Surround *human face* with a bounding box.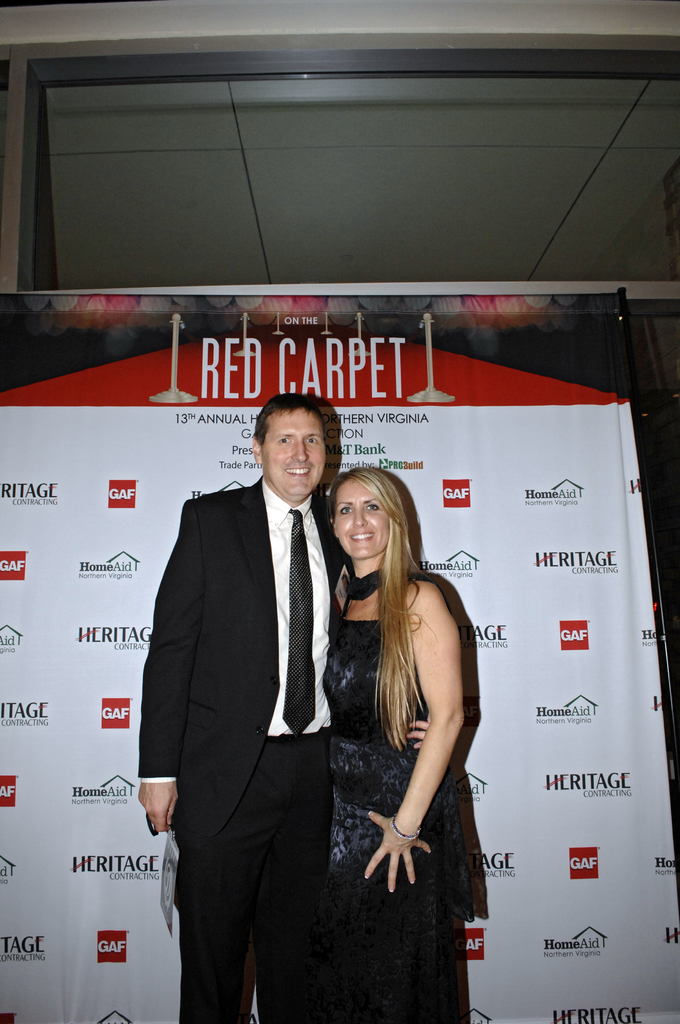
select_region(330, 473, 387, 559).
